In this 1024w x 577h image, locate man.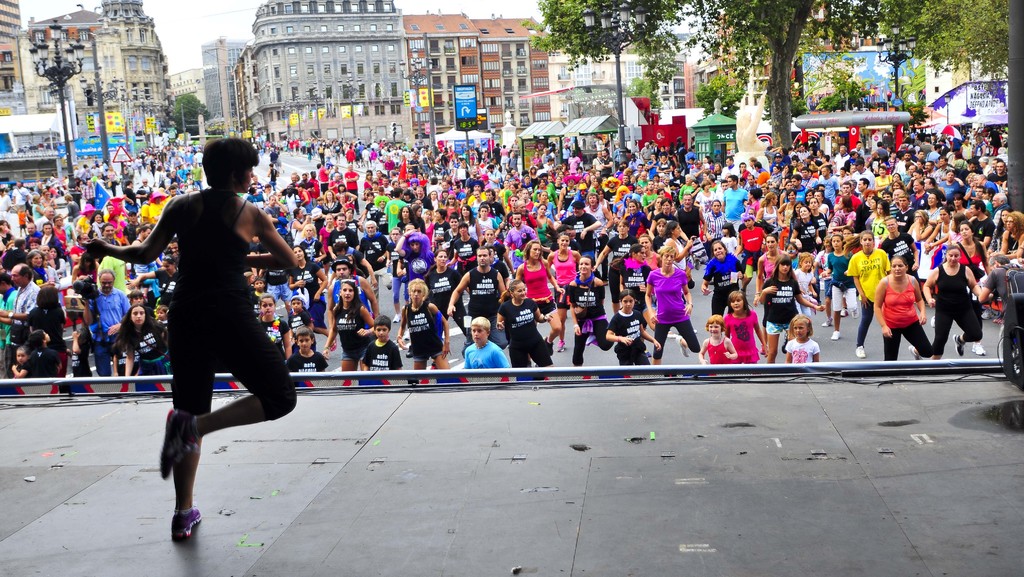
Bounding box: l=83, t=270, r=129, b=375.
